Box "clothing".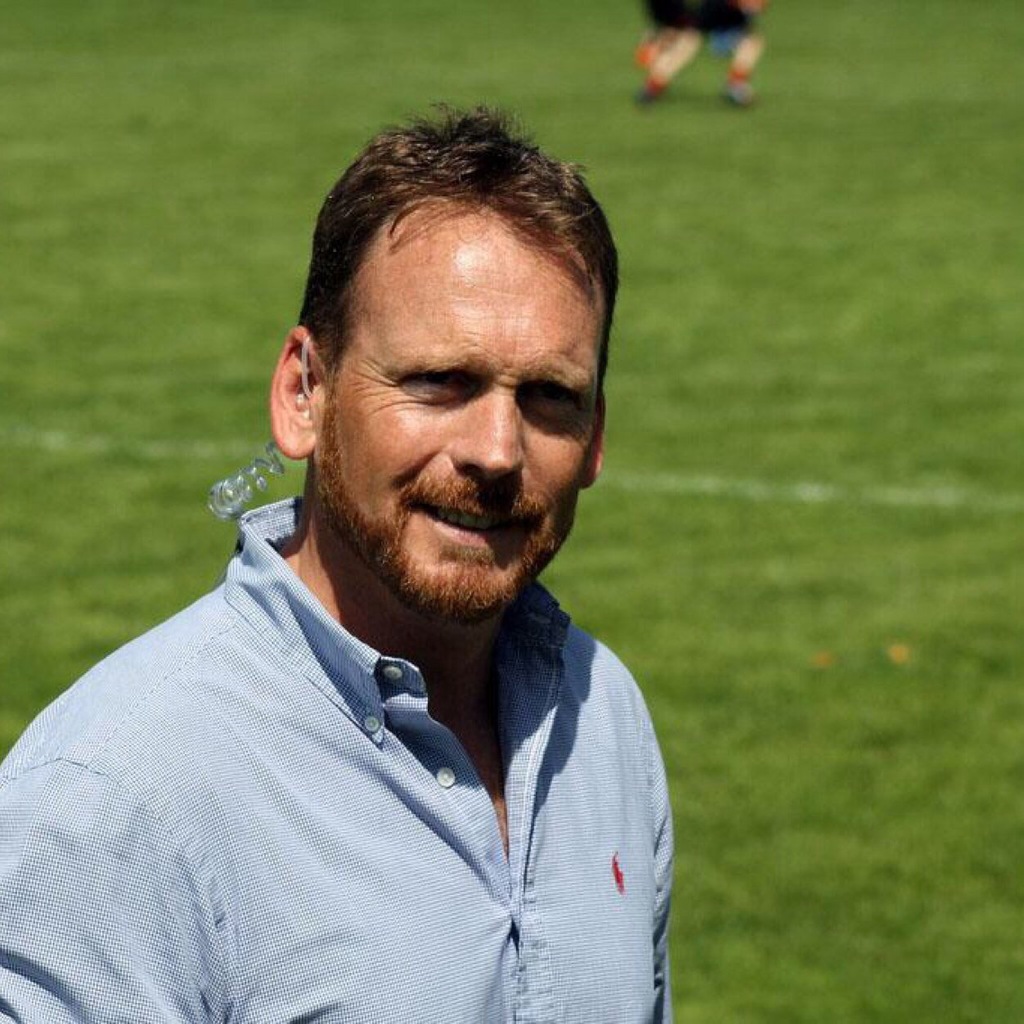
Rect(0, 498, 701, 1023).
